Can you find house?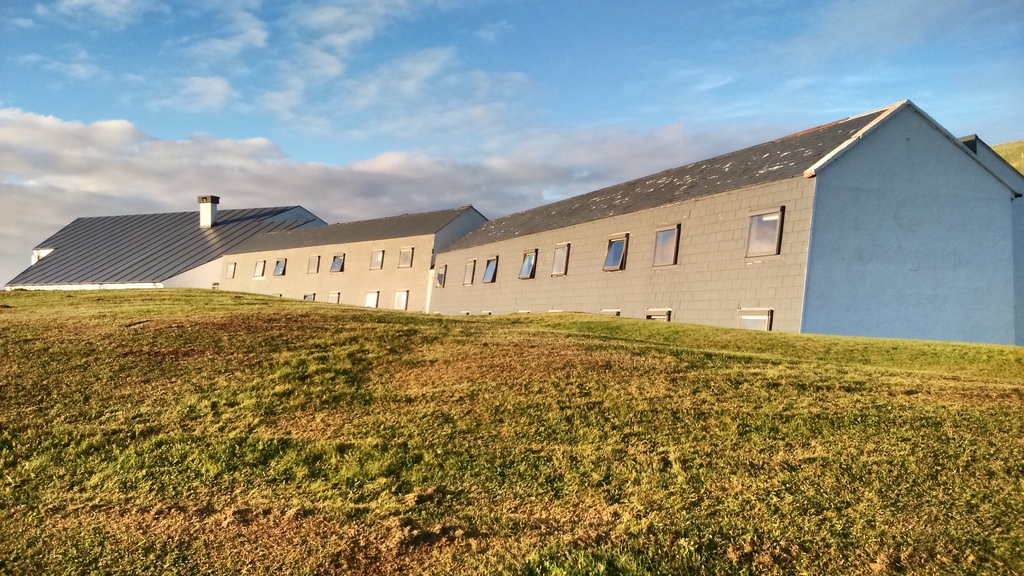
Yes, bounding box: bbox=(219, 206, 483, 314).
